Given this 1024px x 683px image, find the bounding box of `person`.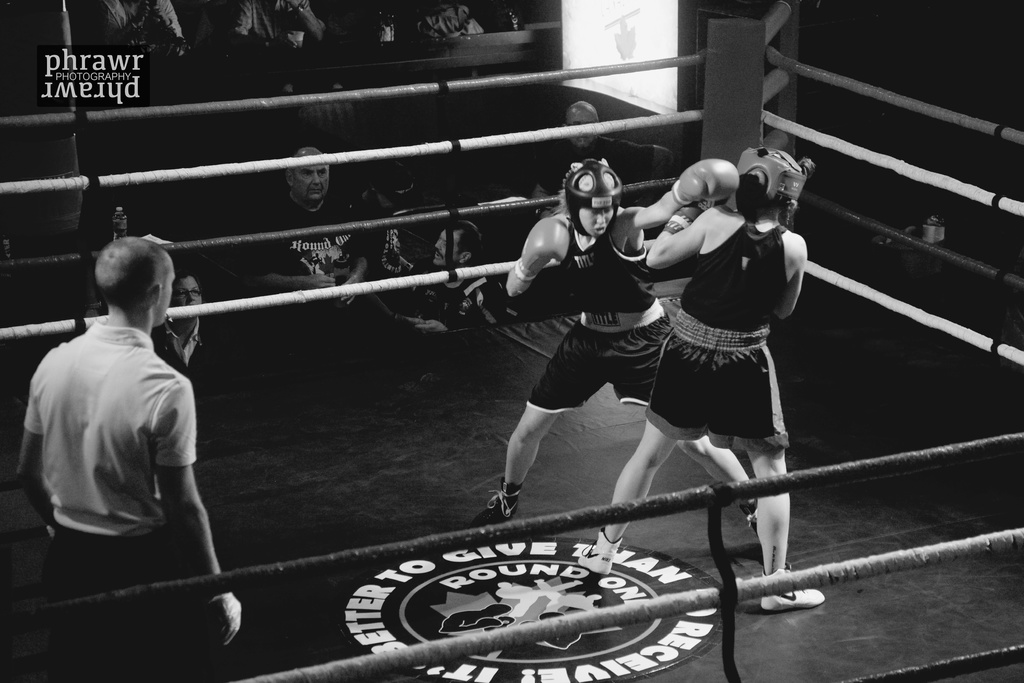
[469,156,796,573].
